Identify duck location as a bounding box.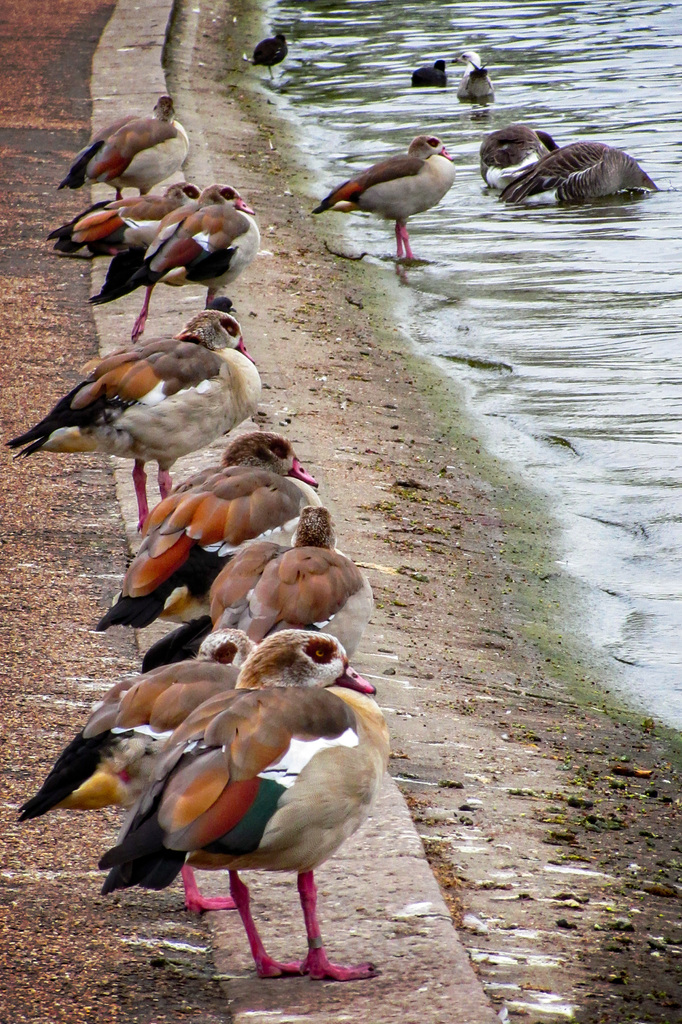
crop(509, 145, 660, 214).
